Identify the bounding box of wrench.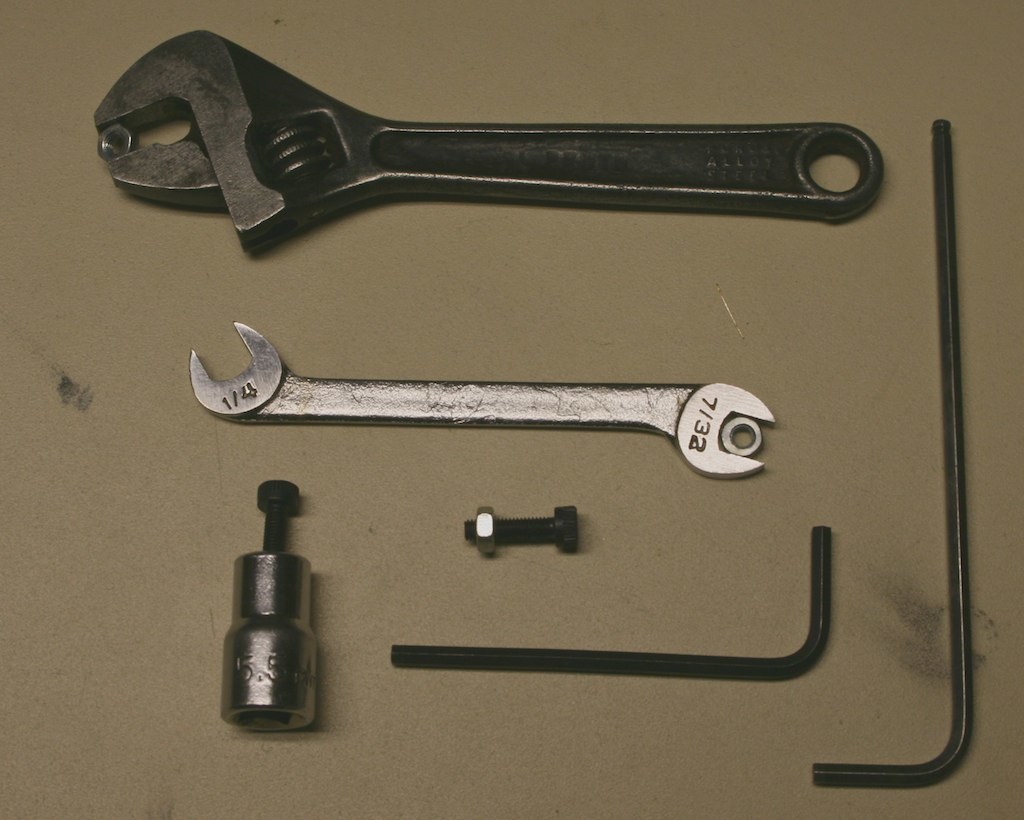
(183, 316, 773, 490).
